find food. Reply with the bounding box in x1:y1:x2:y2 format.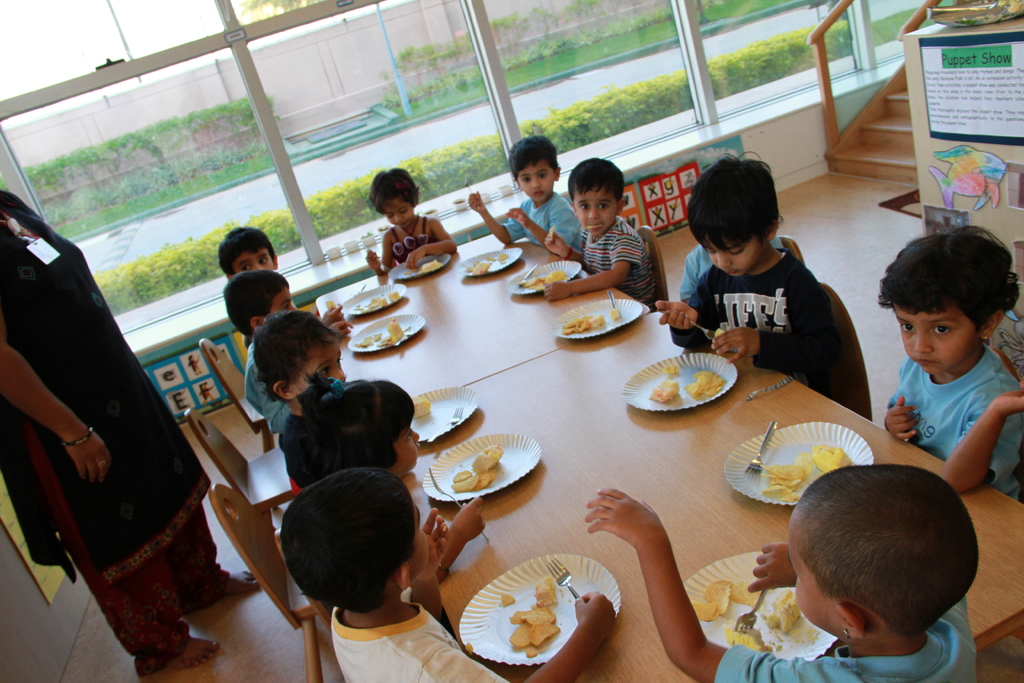
416:253:444:276.
